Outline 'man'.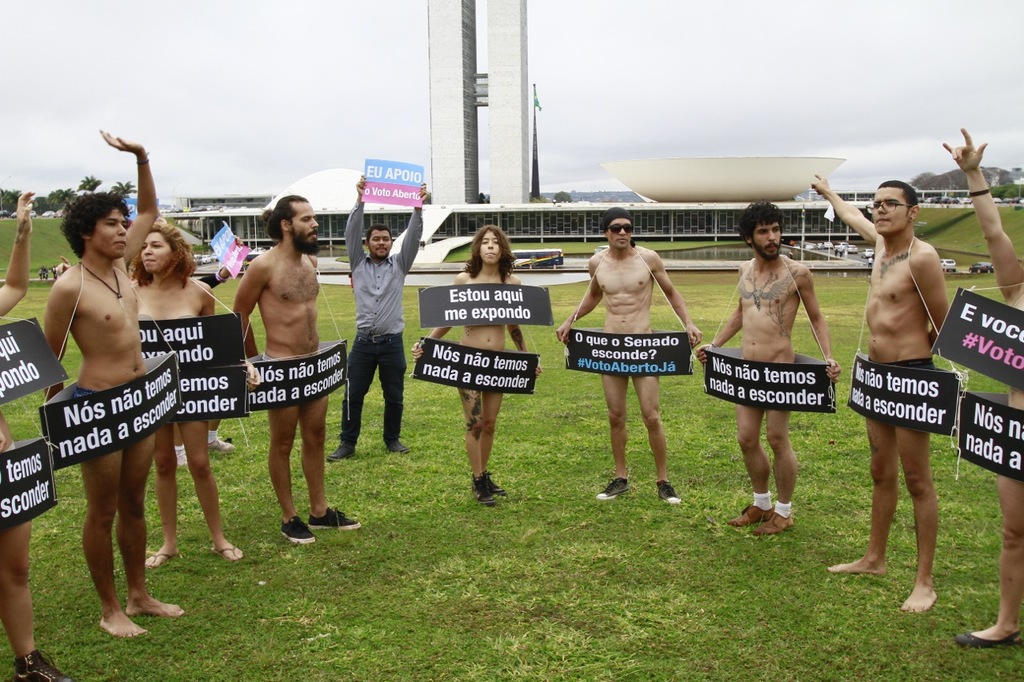
Outline: (left=810, top=170, right=954, bottom=610).
